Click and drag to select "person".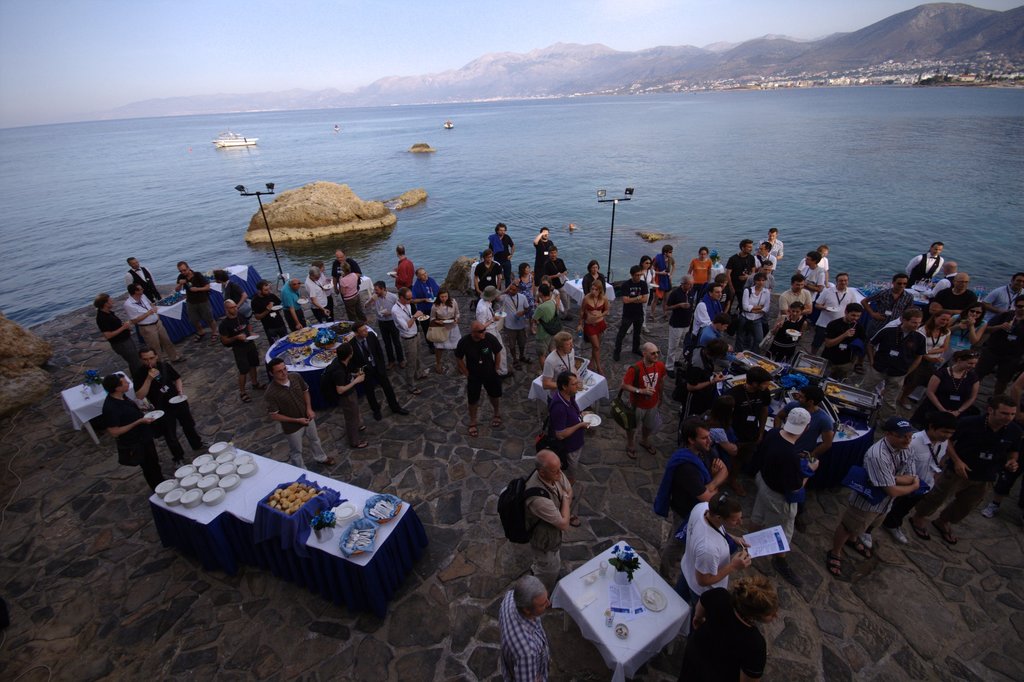
Selection: pyautogui.locateOnScreen(620, 343, 666, 458).
